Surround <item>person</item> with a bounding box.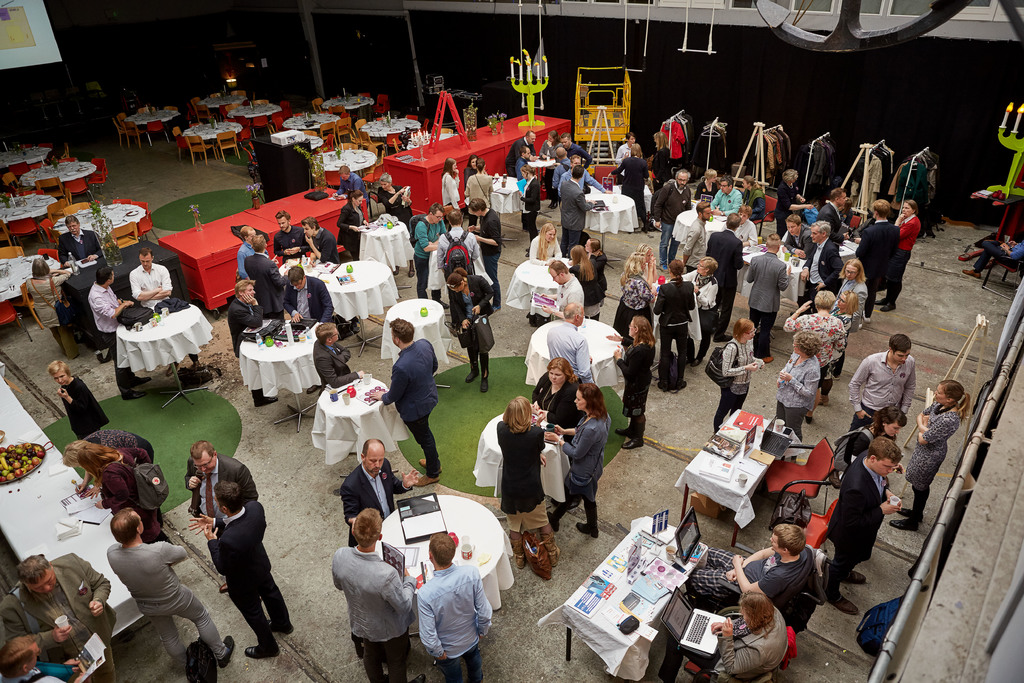
select_region(542, 379, 611, 537).
